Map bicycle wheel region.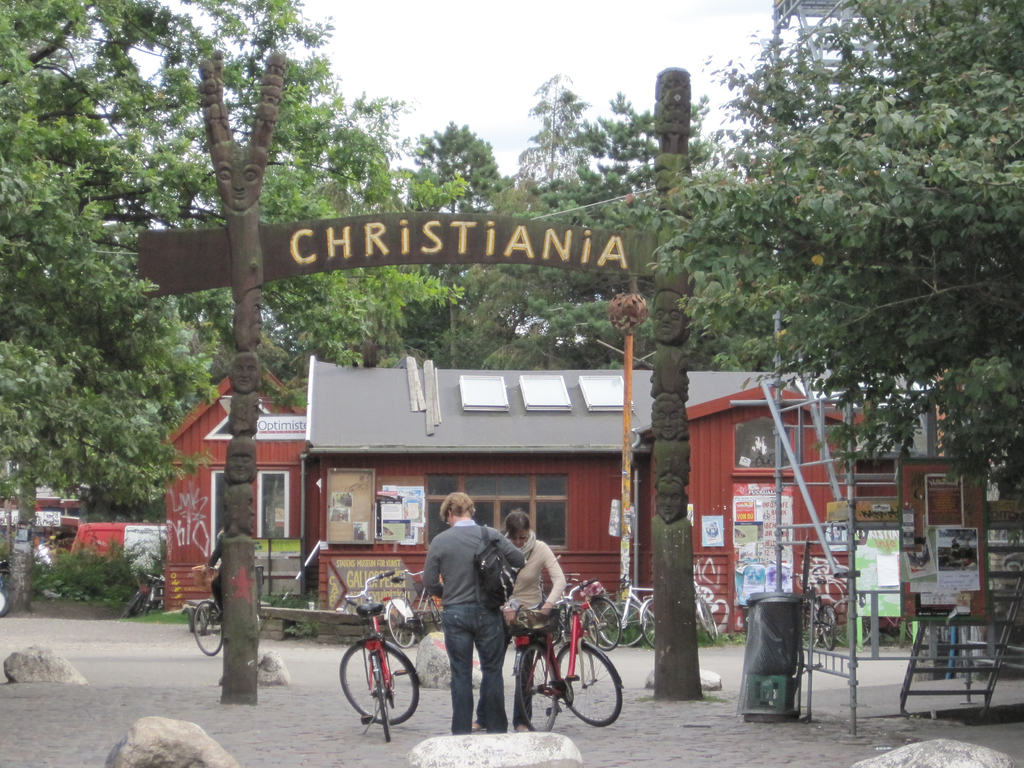
Mapped to detection(900, 602, 915, 639).
